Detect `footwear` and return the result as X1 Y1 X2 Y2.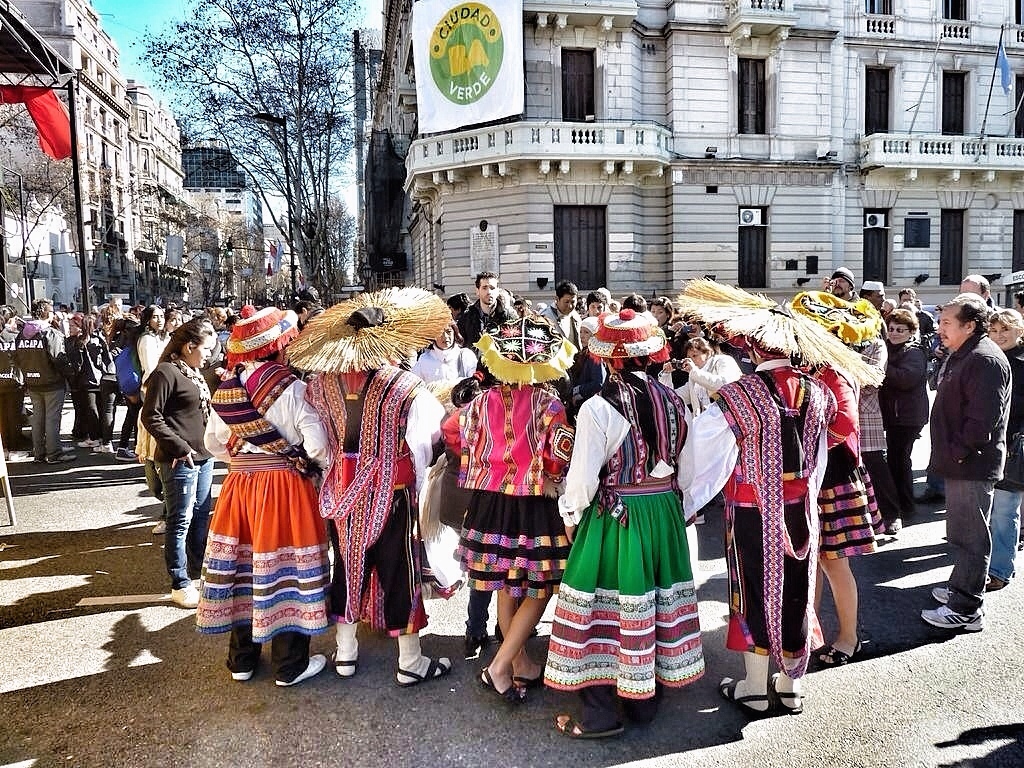
173 589 195 601.
